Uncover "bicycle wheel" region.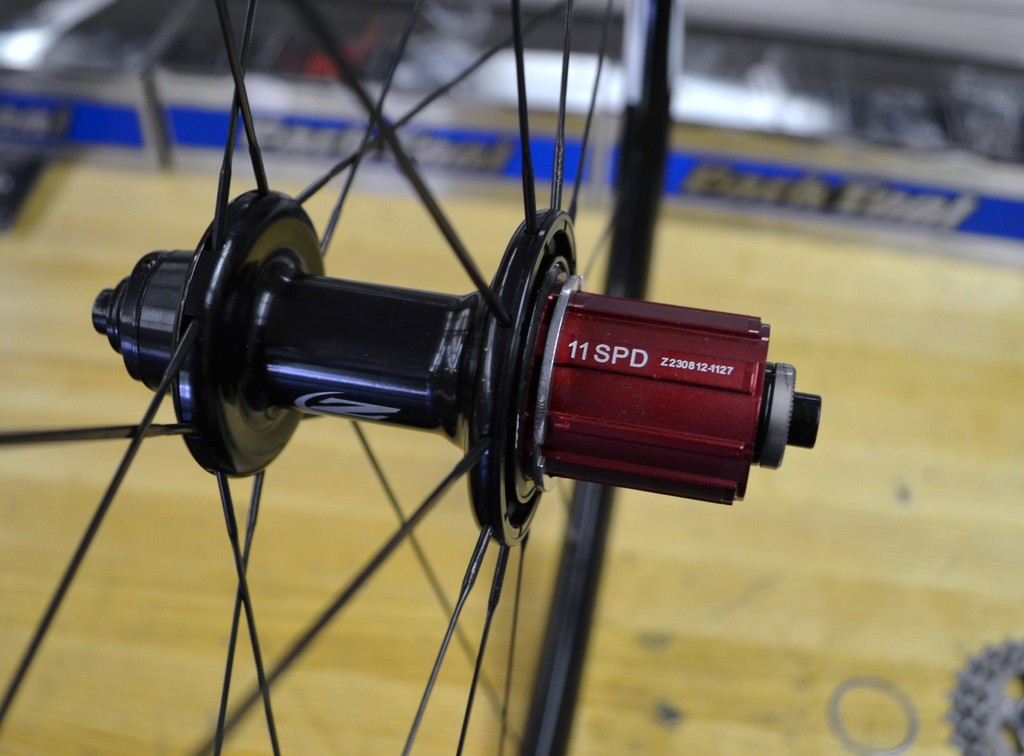
Uncovered: 0:0:823:755.
